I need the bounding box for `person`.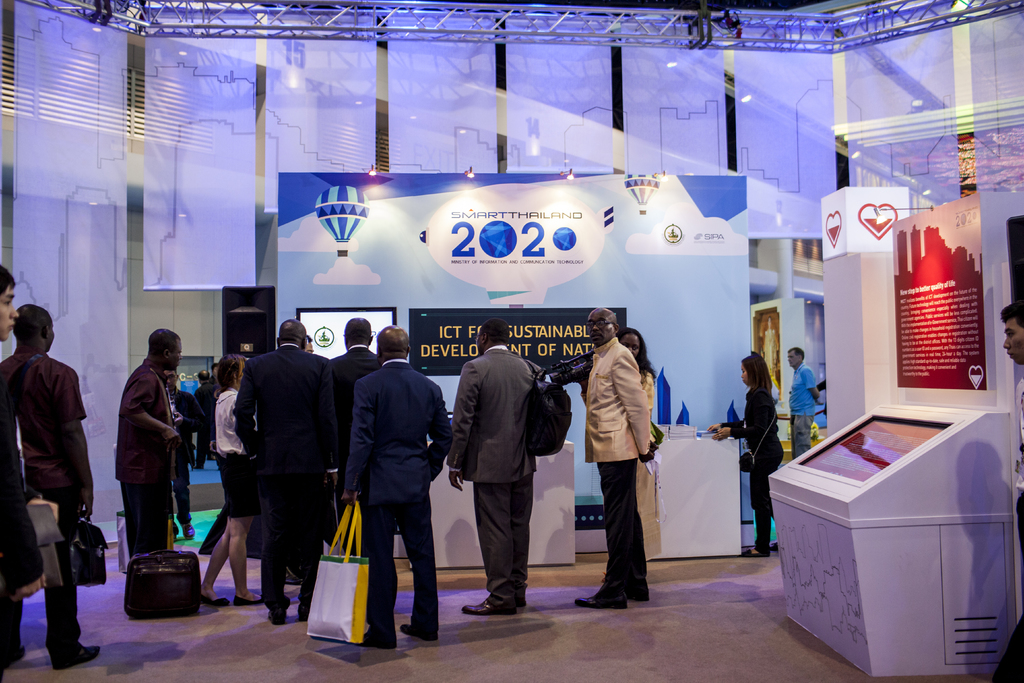
Here it is: (445,319,550,612).
